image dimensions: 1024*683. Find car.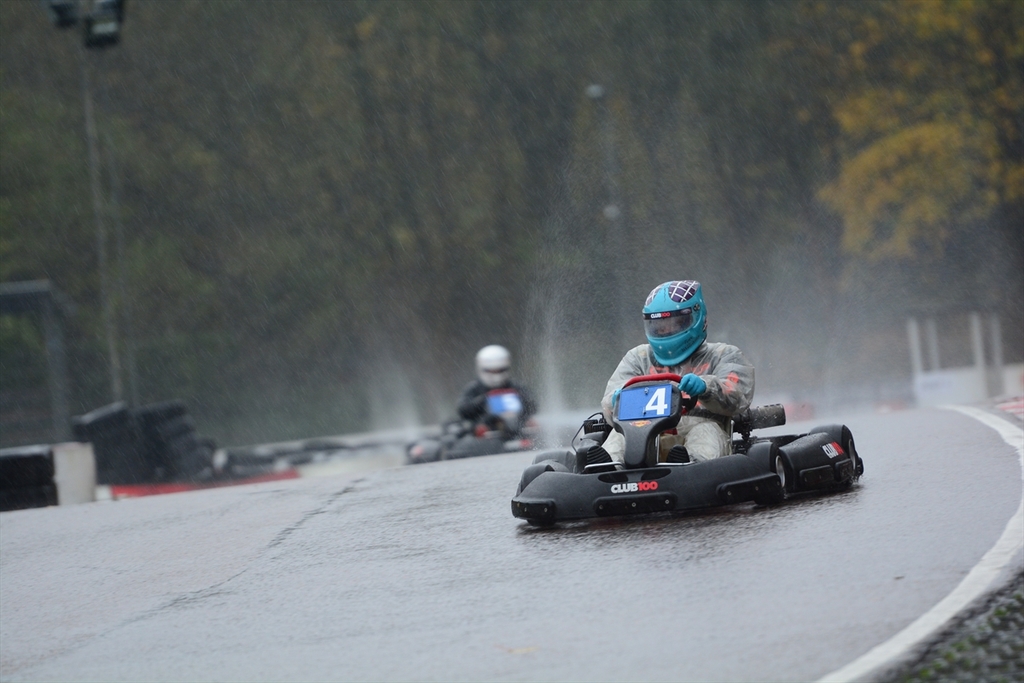
[505,366,862,530].
